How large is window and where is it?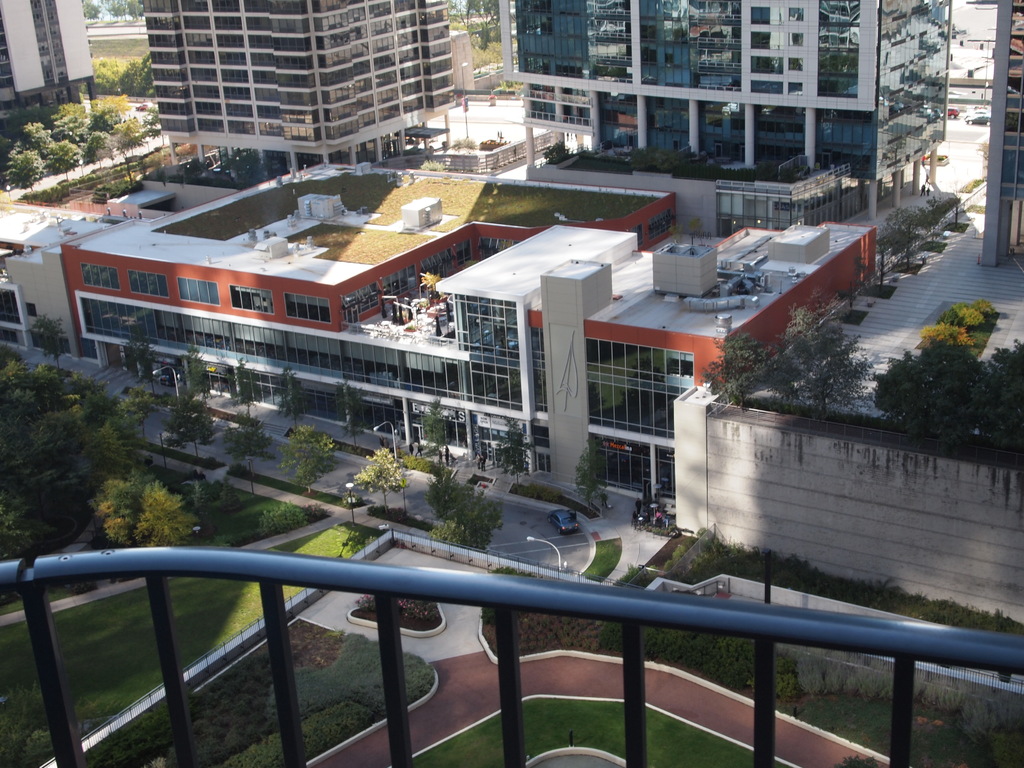
Bounding box: (344,282,381,323).
